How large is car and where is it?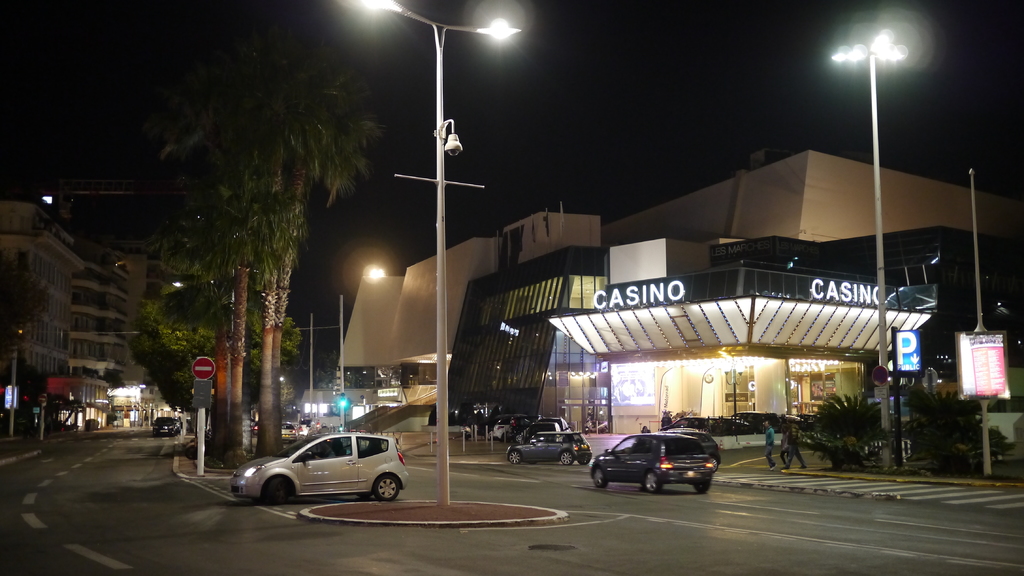
Bounding box: box(152, 415, 175, 436).
